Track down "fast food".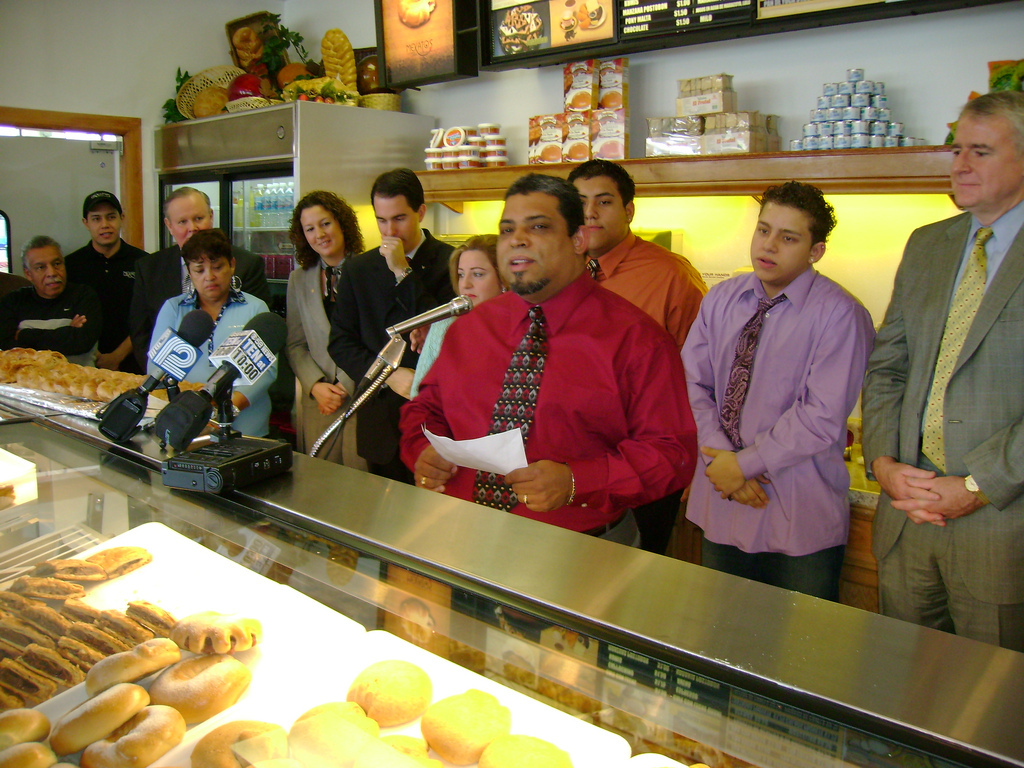
Tracked to [left=185, top=718, right=288, bottom=767].
